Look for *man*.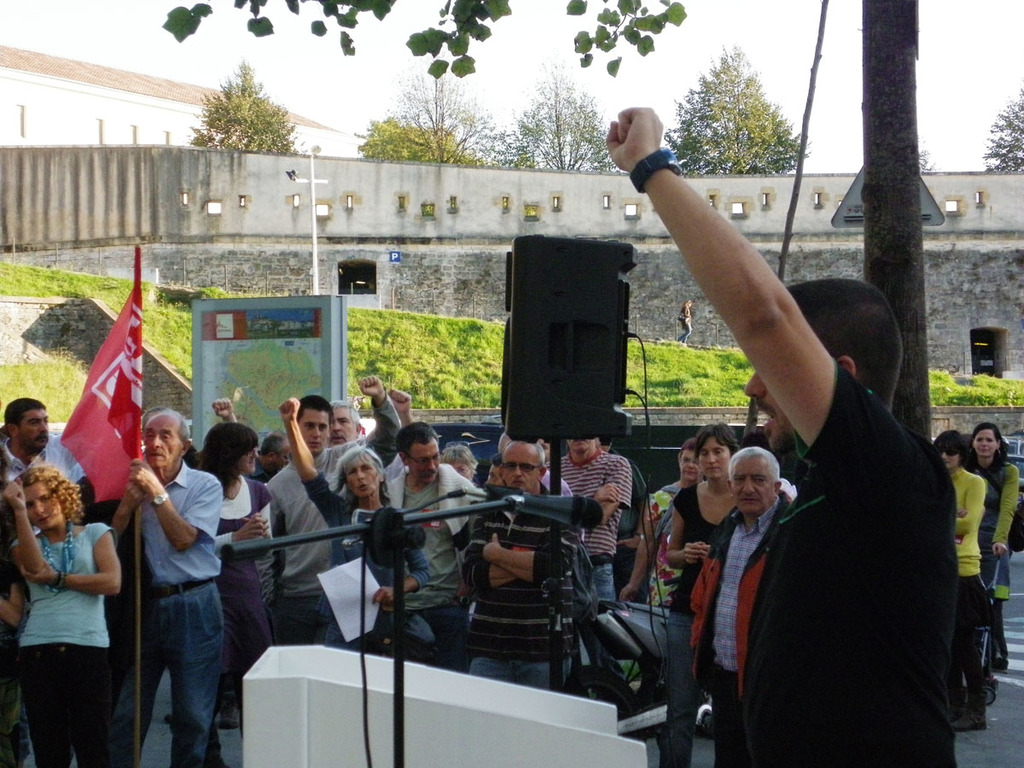
Found: Rect(0, 395, 86, 528).
